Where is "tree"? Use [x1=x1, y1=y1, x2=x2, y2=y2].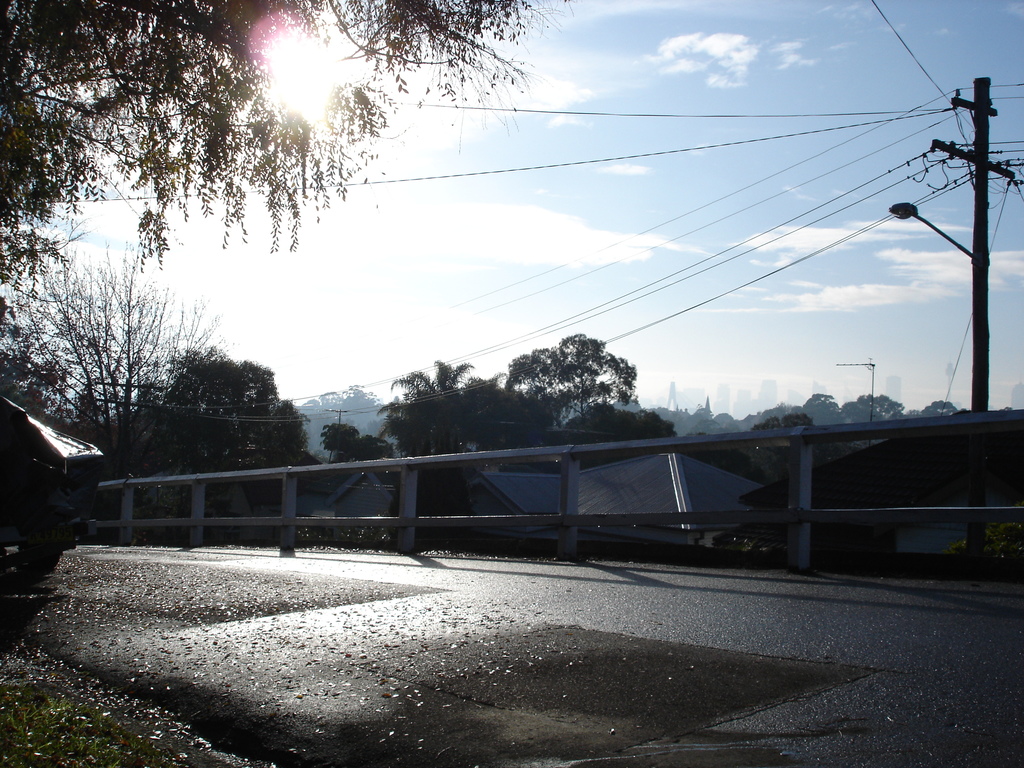
[x1=0, y1=0, x2=582, y2=408].
